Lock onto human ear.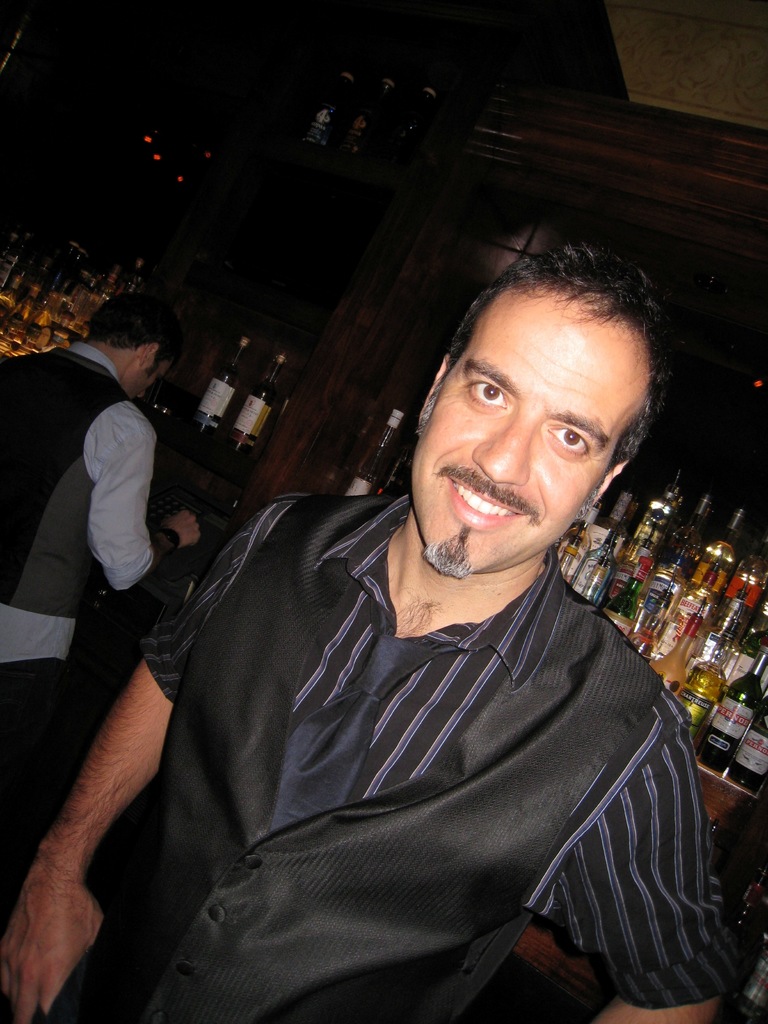
Locked: bbox(419, 355, 451, 426).
